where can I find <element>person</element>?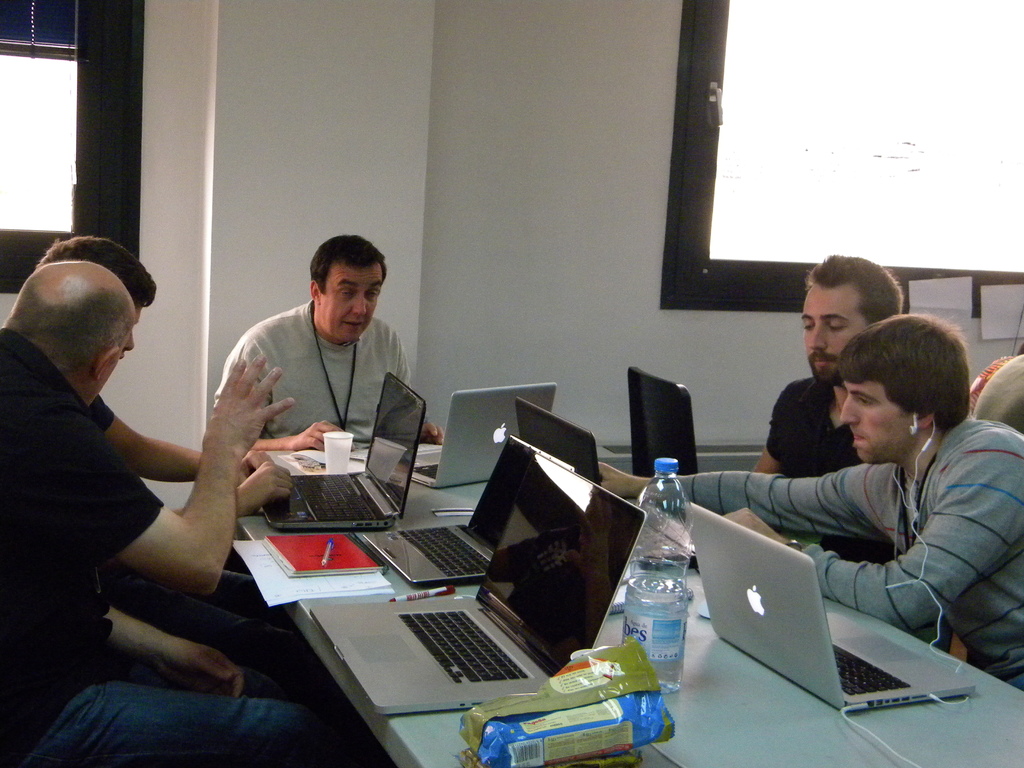
You can find it at <box>739,260,930,563</box>.
